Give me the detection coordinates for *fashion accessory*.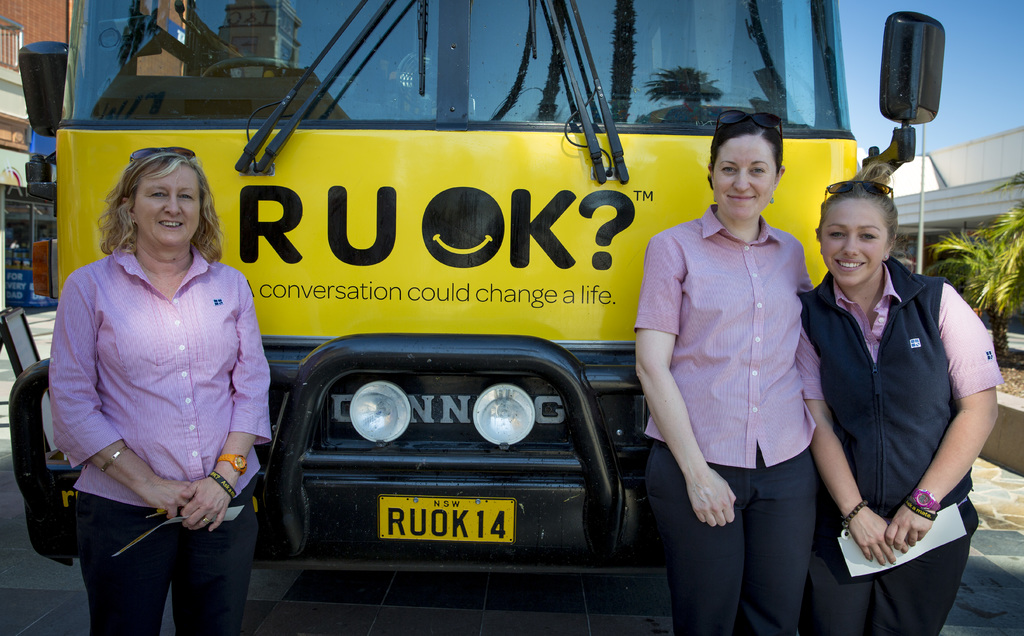
(x1=904, y1=498, x2=938, y2=520).
